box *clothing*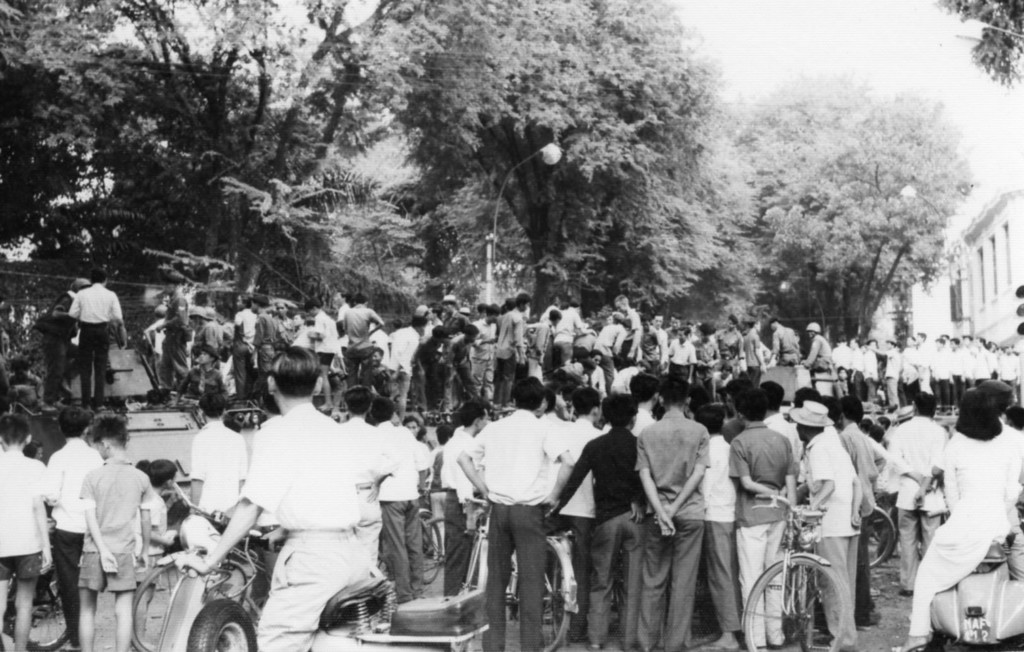
box=[46, 292, 74, 390]
